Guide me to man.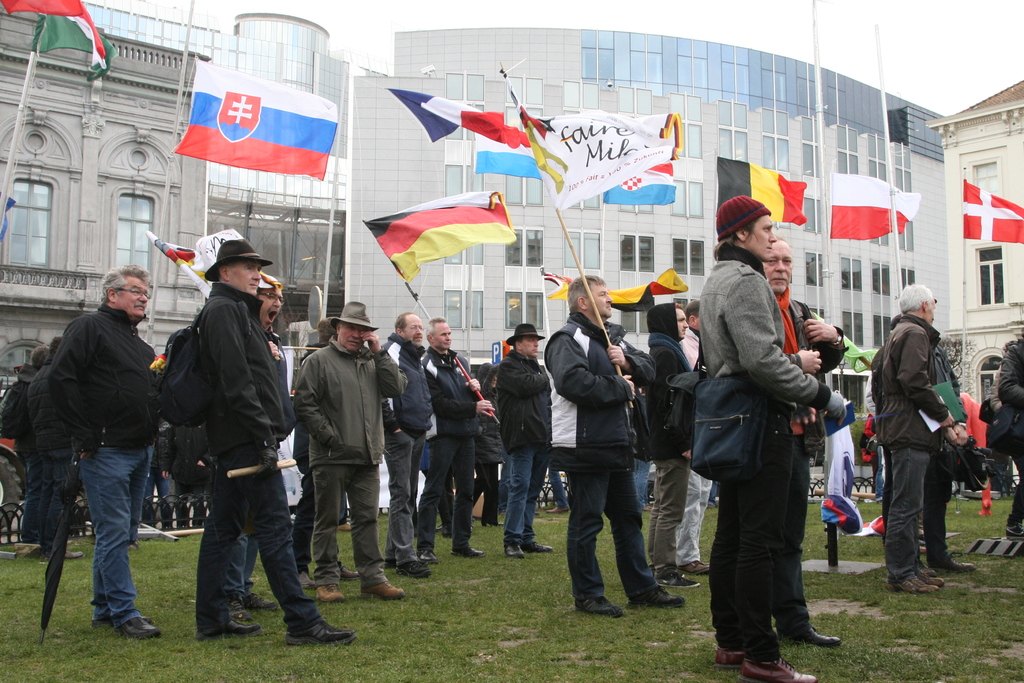
Guidance: <bbox>647, 302, 704, 588</bbox>.
